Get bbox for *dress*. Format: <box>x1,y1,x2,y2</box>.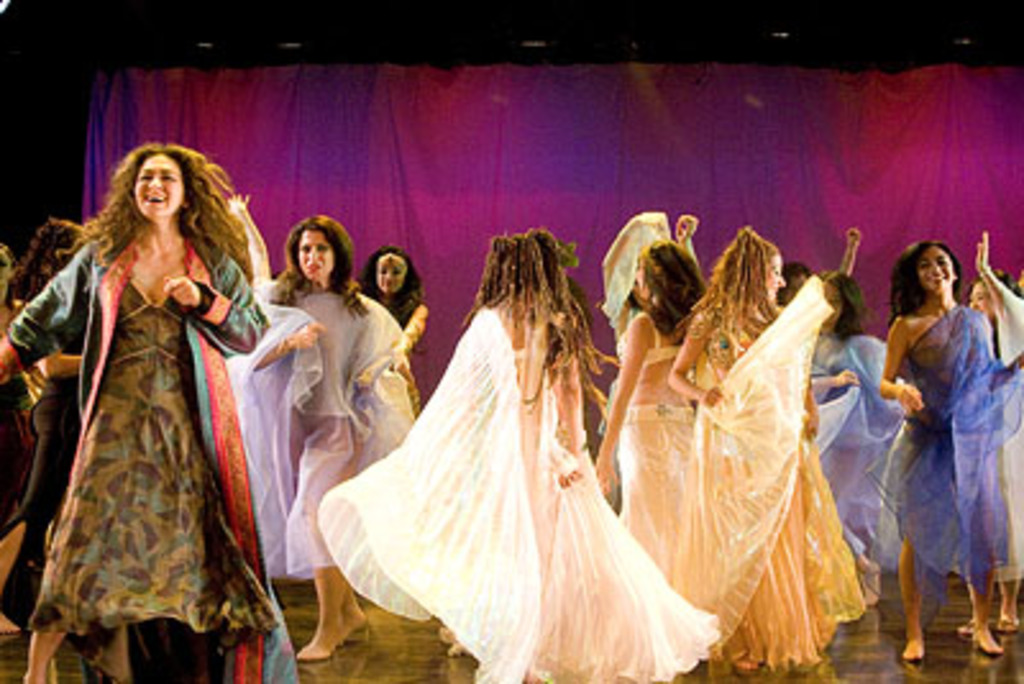
<box>865,300,1021,633</box>.
